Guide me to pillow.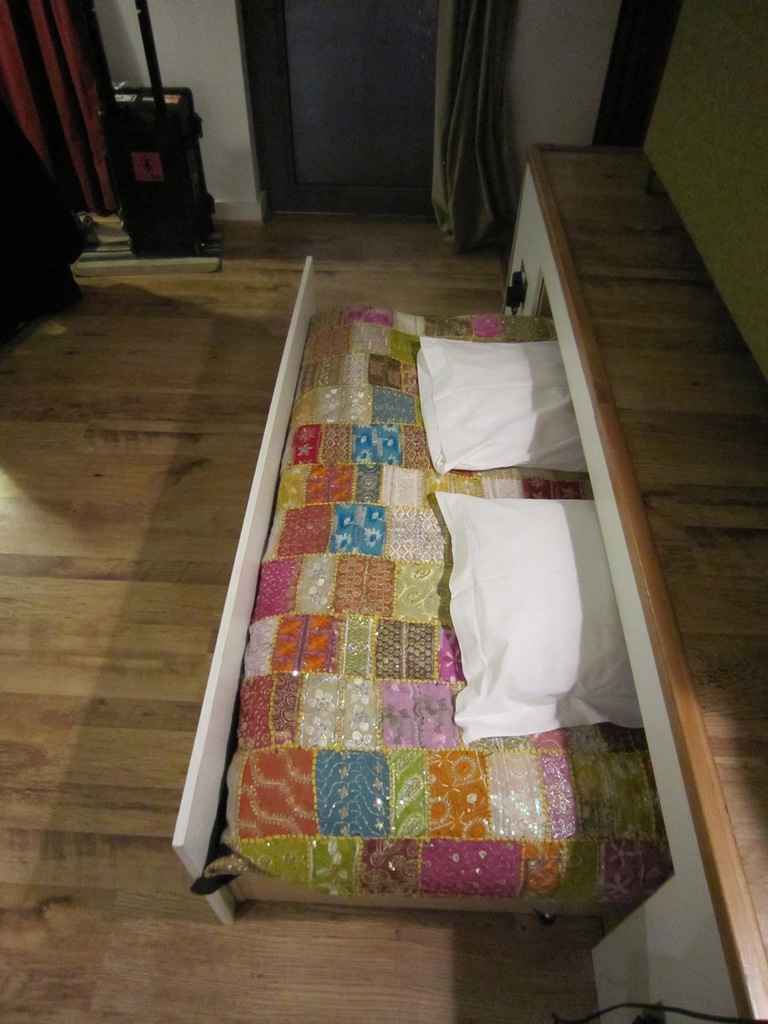
Guidance: [left=191, top=202, right=727, bottom=975].
